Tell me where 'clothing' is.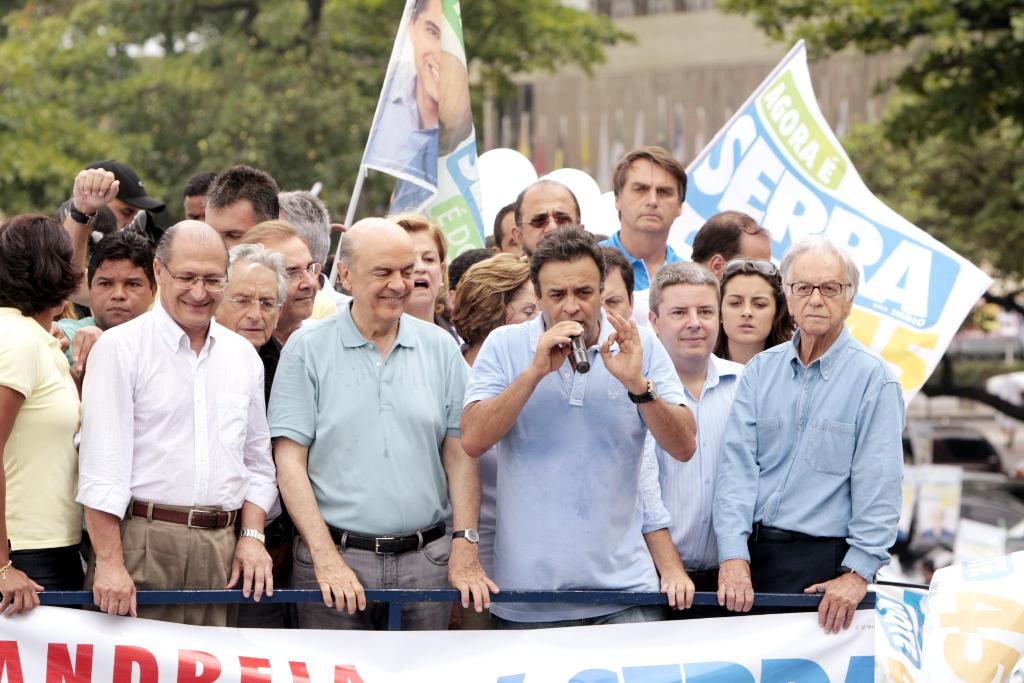
'clothing' is at 0/283/79/586.
